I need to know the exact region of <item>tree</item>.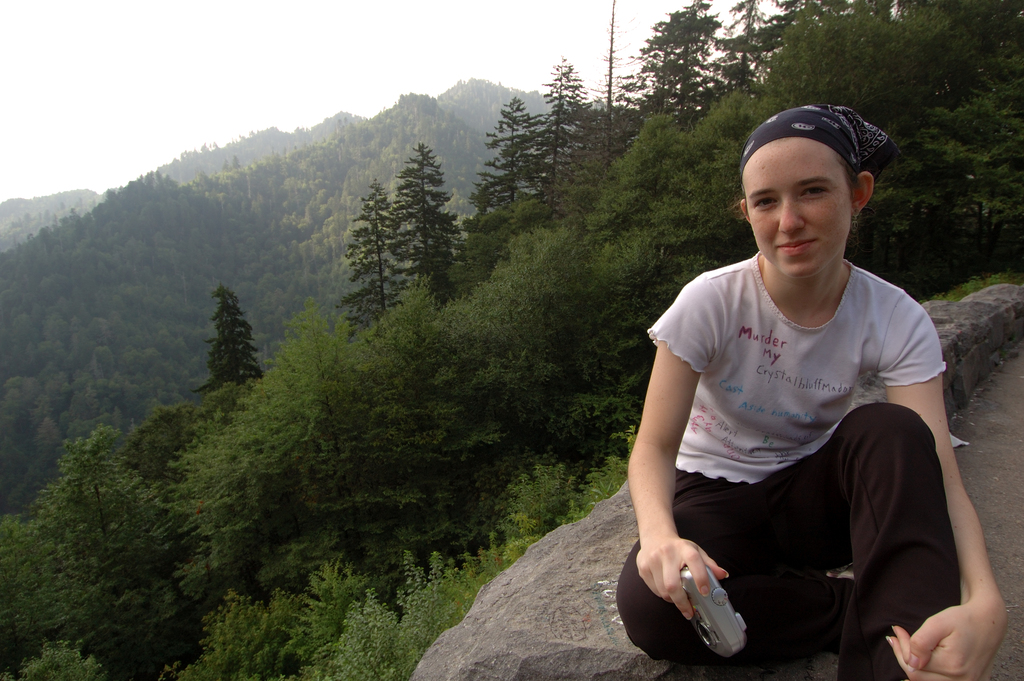
Region: (x1=189, y1=277, x2=257, y2=403).
